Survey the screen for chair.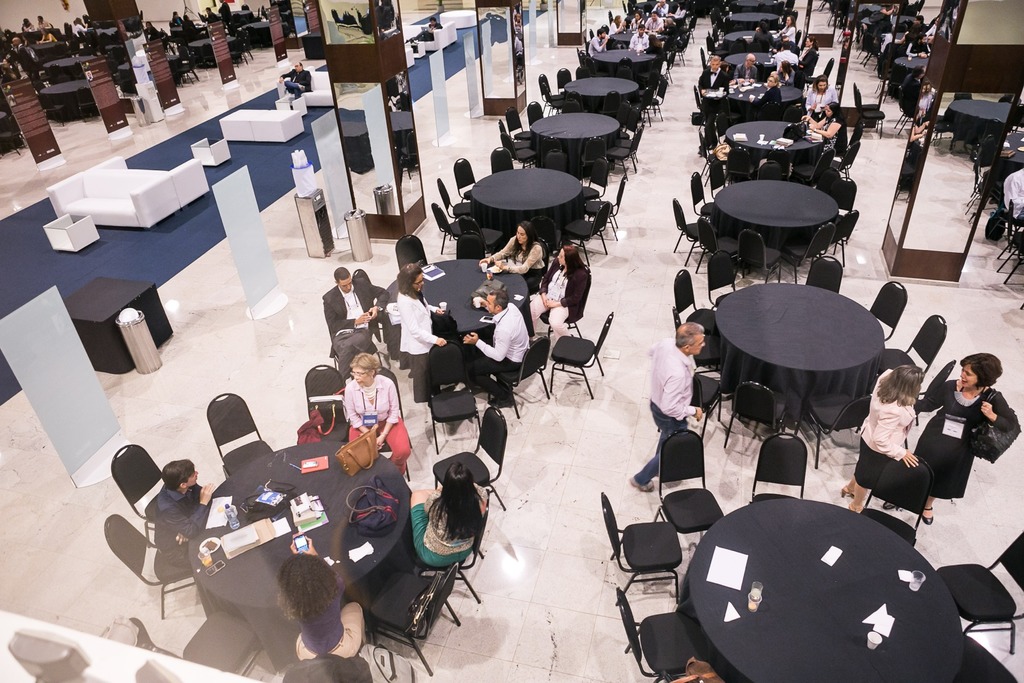
Survey found: x1=355 y1=265 x2=381 y2=300.
